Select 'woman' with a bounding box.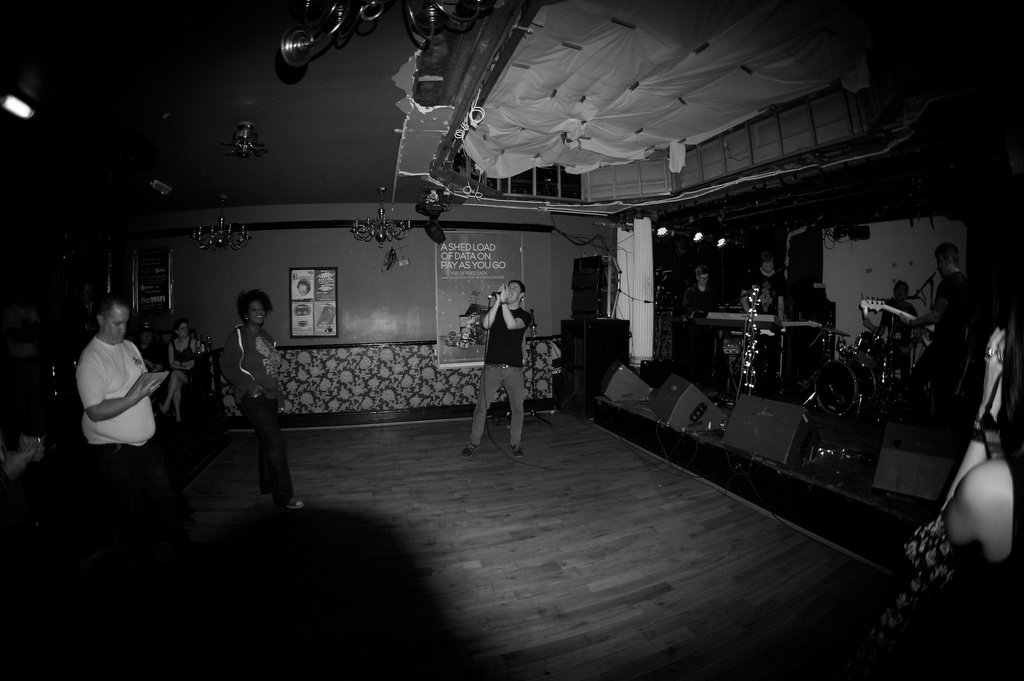
x1=214, y1=288, x2=305, y2=512.
